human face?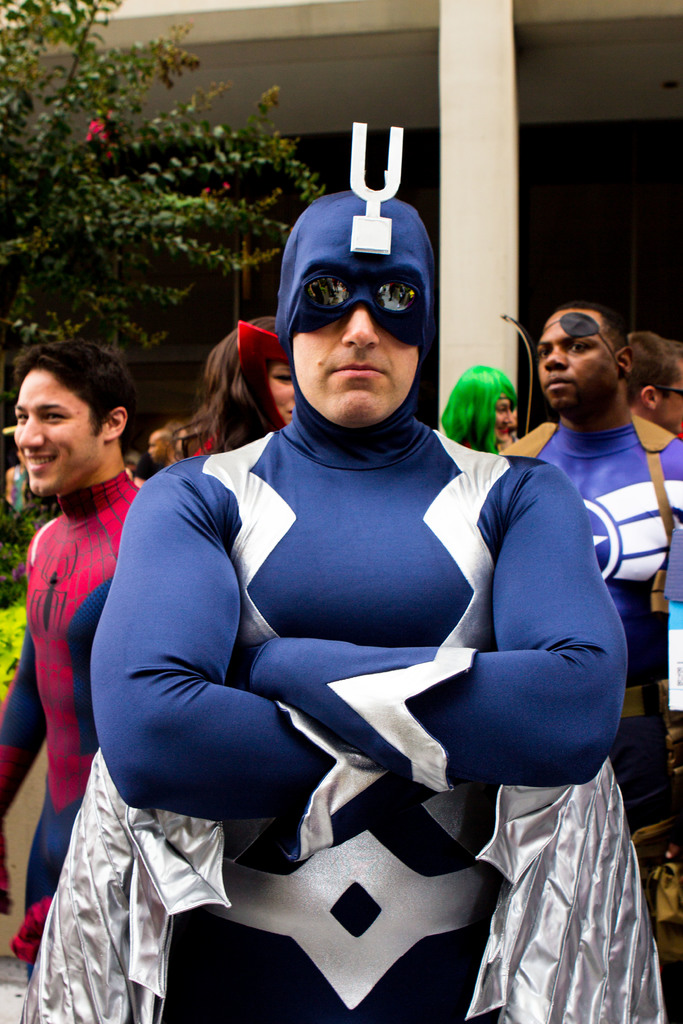
box(495, 396, 514, 438)
